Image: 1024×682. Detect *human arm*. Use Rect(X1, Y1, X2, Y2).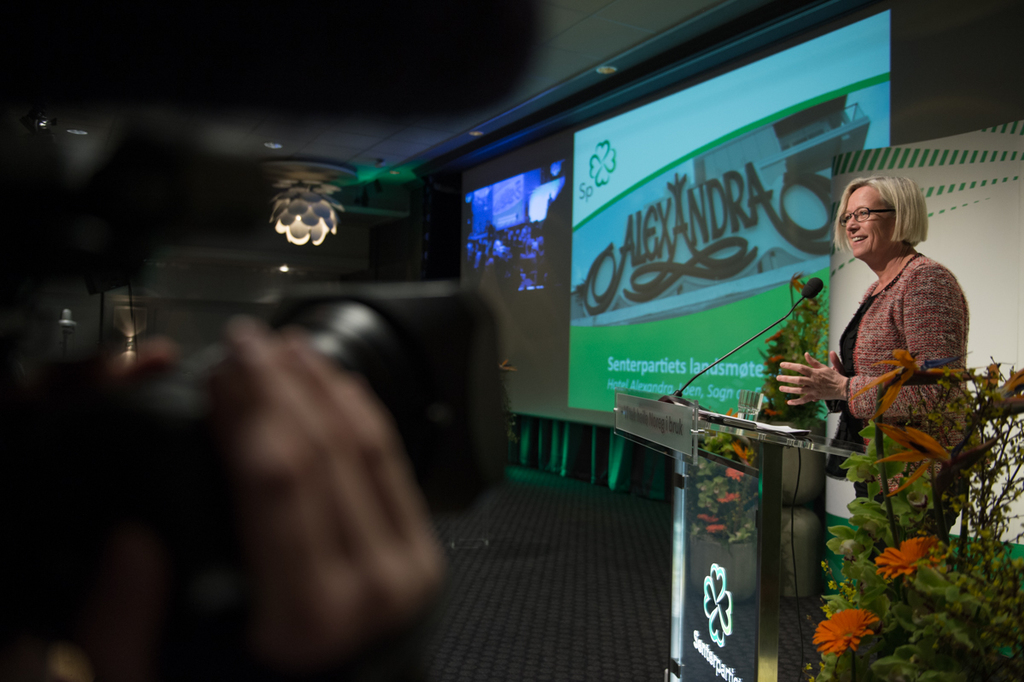
Rect(778, 351, 831, 406).
